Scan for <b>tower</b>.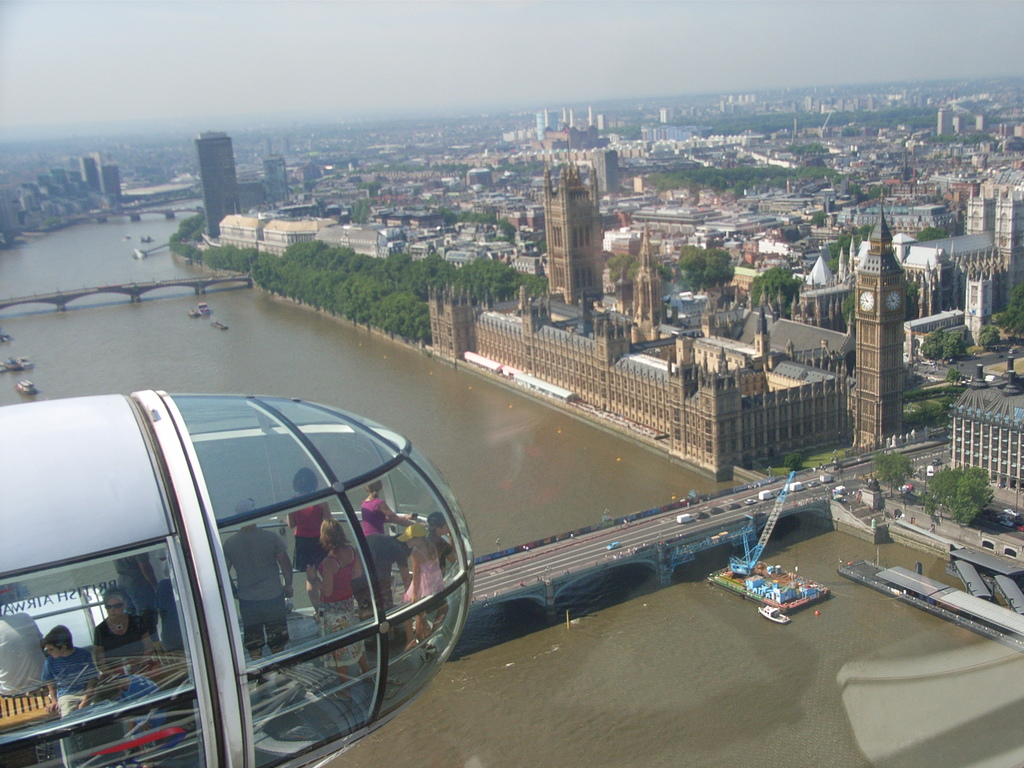
Scan result: box=[545, 157, 601, 303].
